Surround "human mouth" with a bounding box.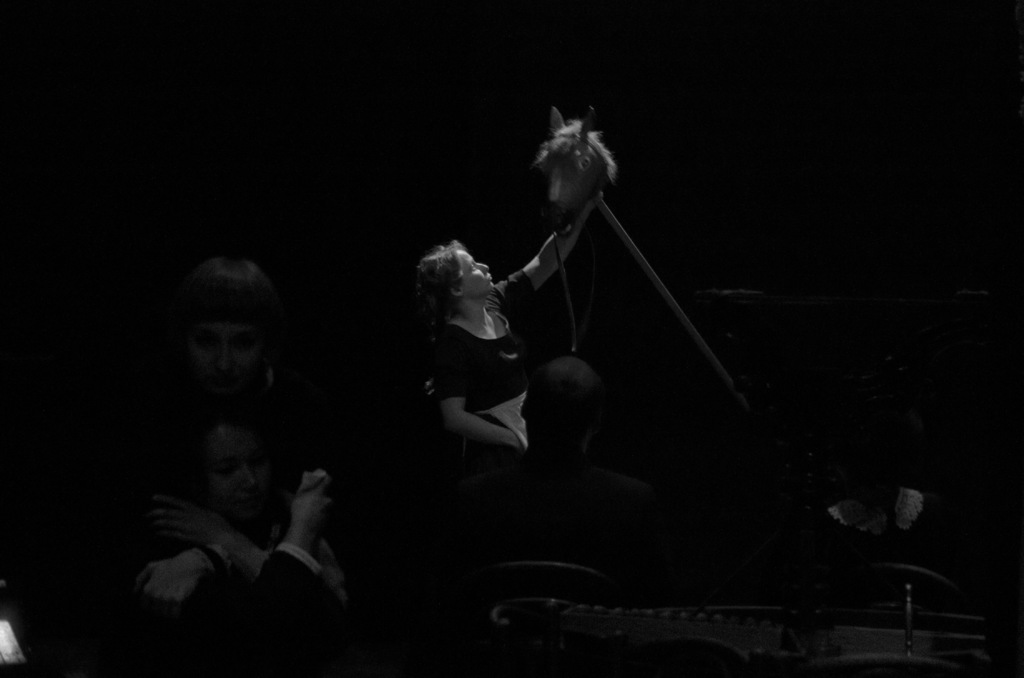
[486, 275, 492, 283].
